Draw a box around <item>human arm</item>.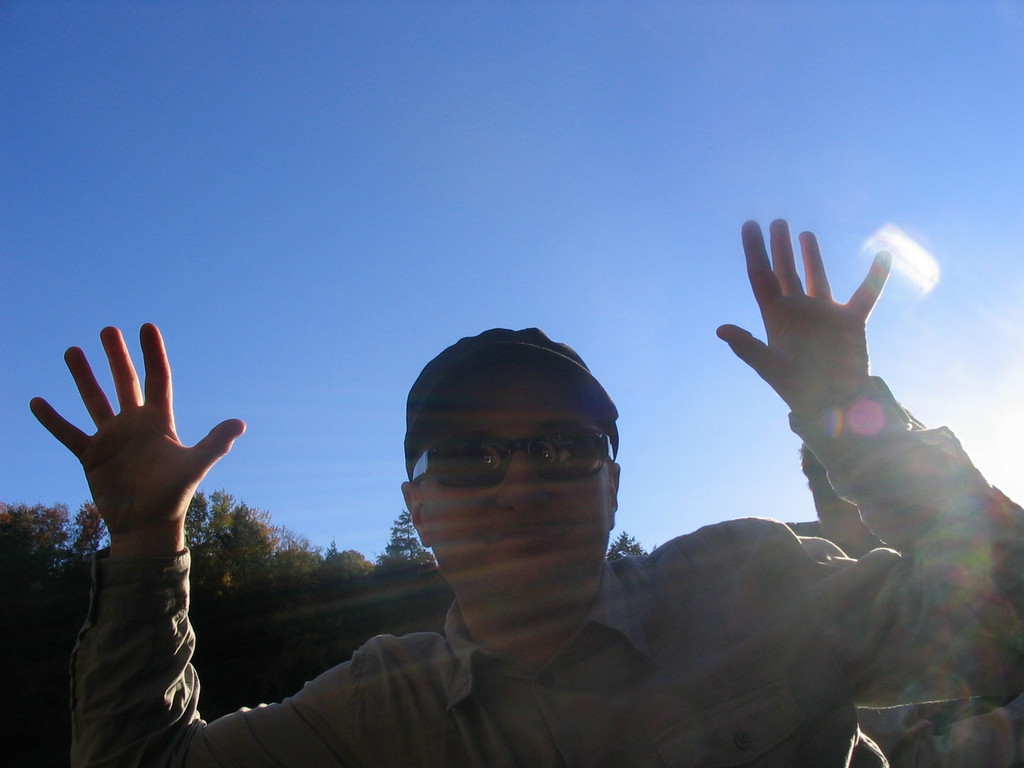
{"x1": 29, "y1": 315, "x2": 370, "y2": 767}.
